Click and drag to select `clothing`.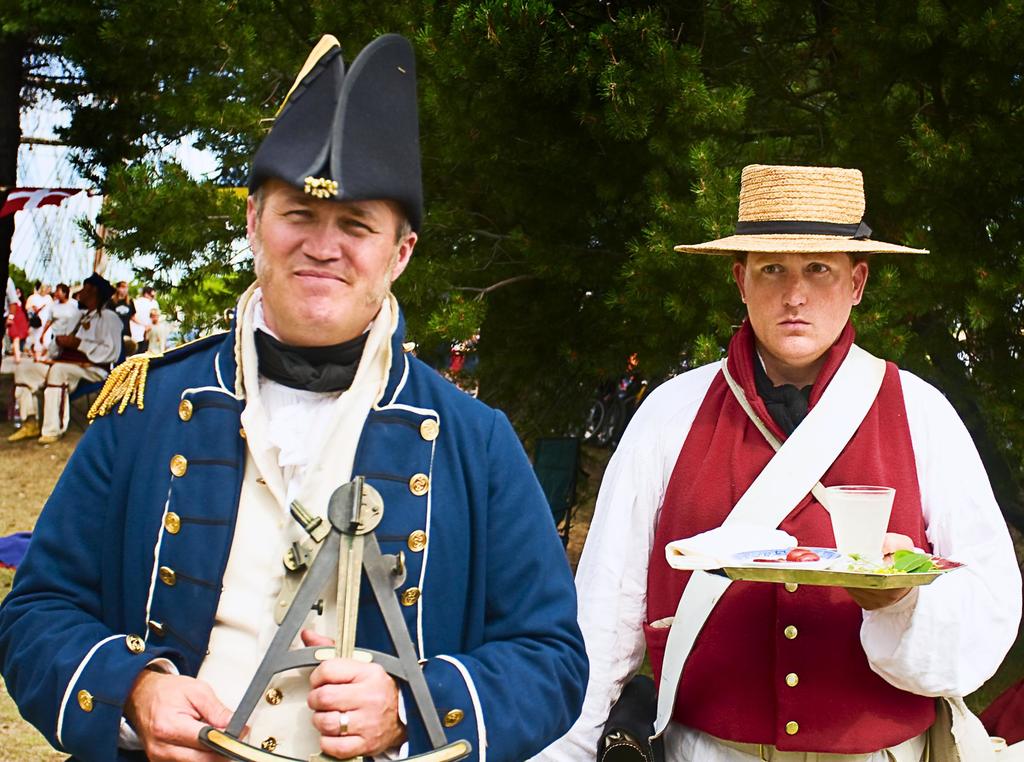
Selection: Rect(24, 310, 577, 757).
